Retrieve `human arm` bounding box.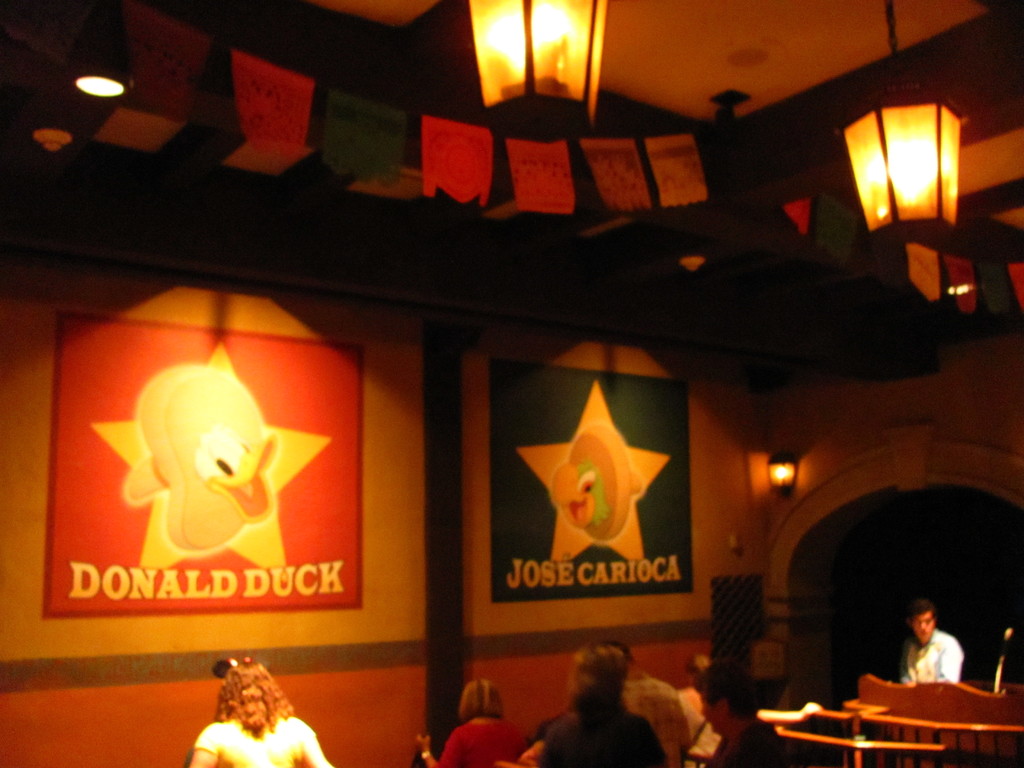
Bounding box: (188,723,220,767).
